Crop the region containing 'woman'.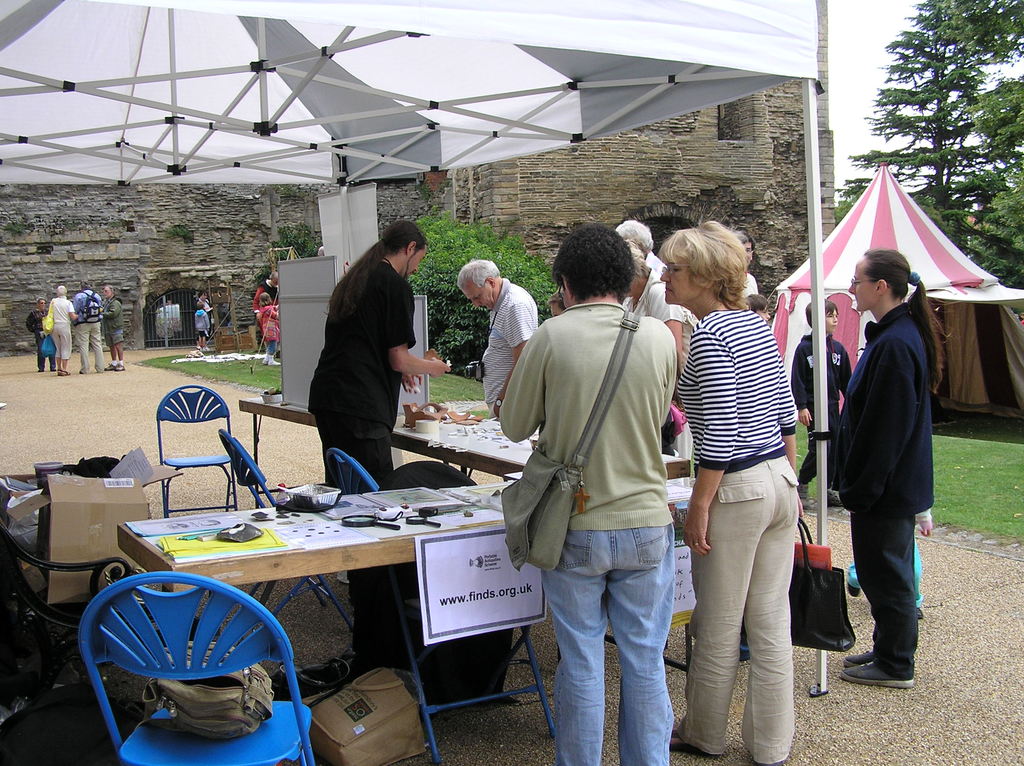
Crop region: locate(495, 222, 678, 765).
